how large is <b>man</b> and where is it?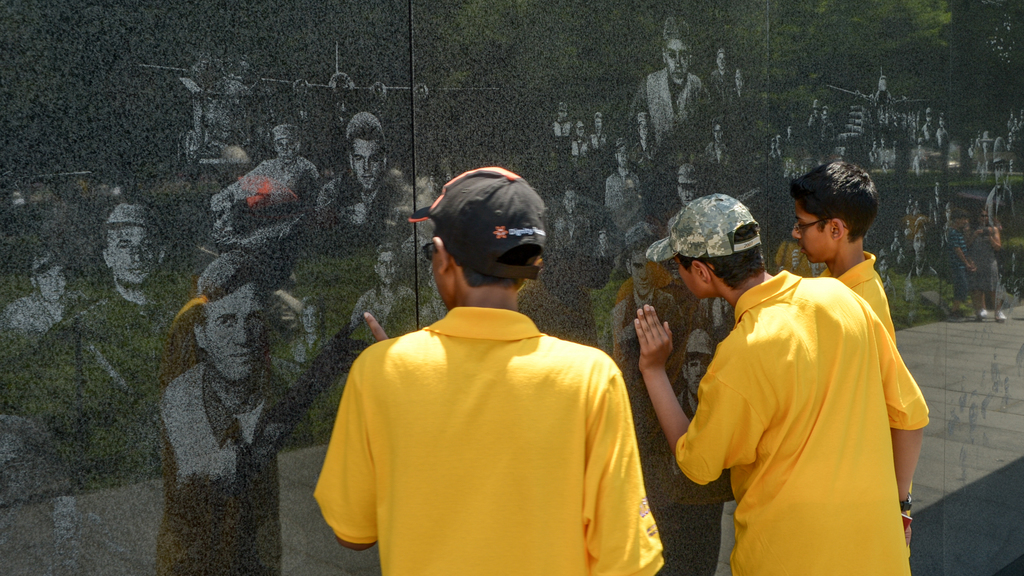
Bounding box: x1=303 y1=110 x2=413 y2=243.
